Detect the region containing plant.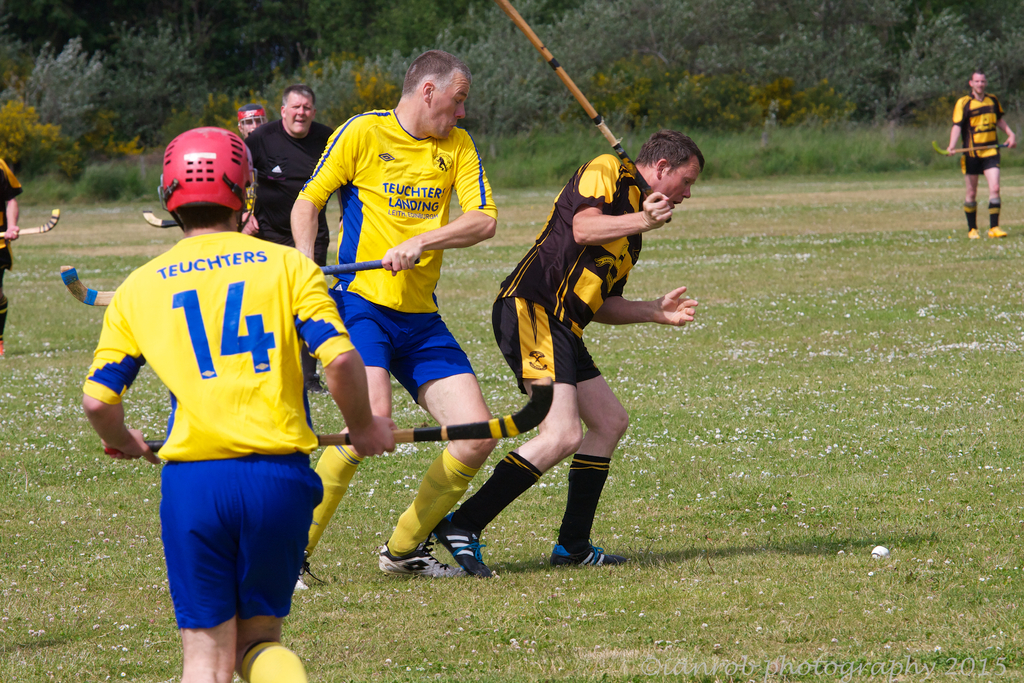
(left=203, top=88, right=280, bottom=131).
